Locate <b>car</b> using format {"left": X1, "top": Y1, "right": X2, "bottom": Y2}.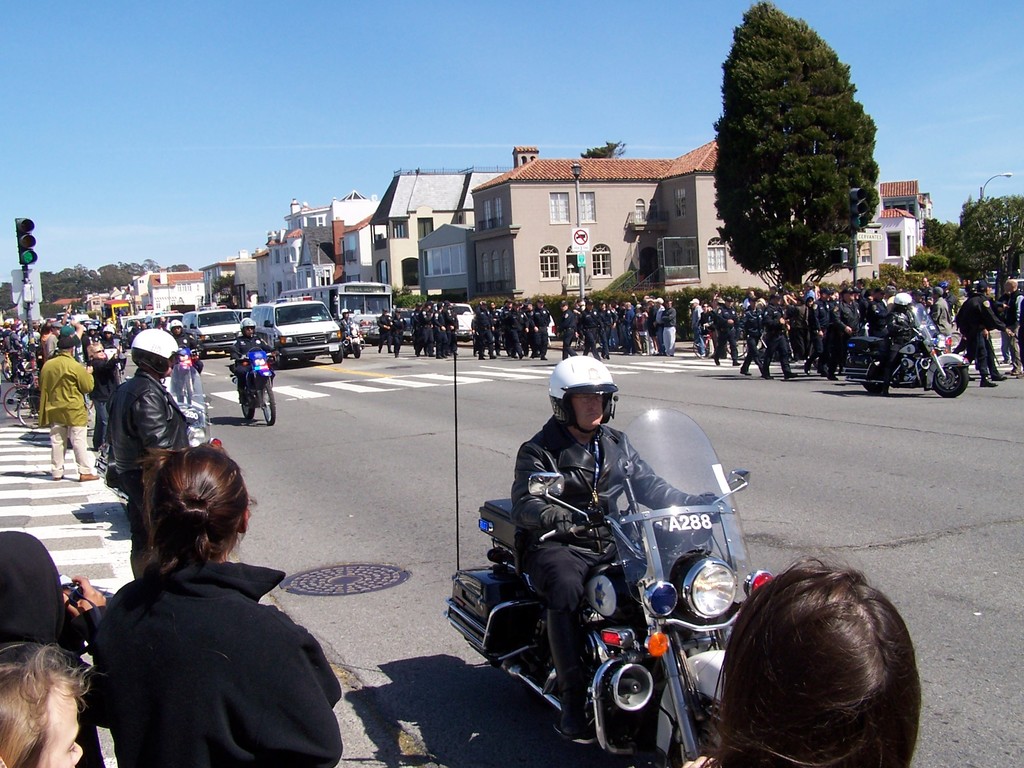
{"left": 148, "top": 309, "right": 184, "bottom": 332}.
